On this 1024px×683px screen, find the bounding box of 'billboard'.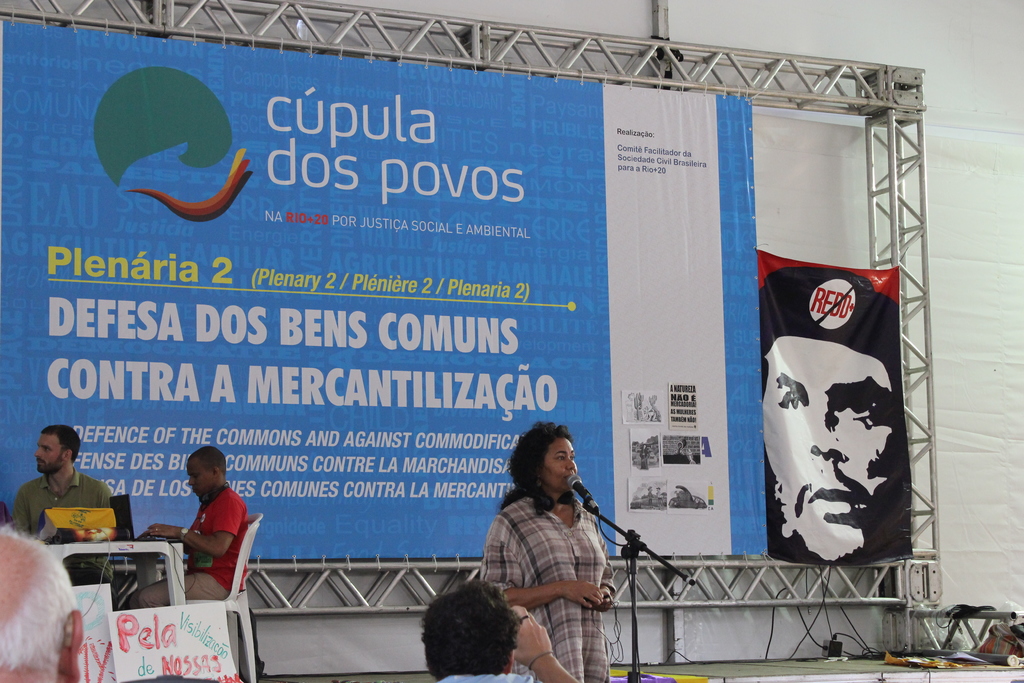
Bounding box: {"x1": 759, "y1": 244, "x2": 908, "y2": 570}.
